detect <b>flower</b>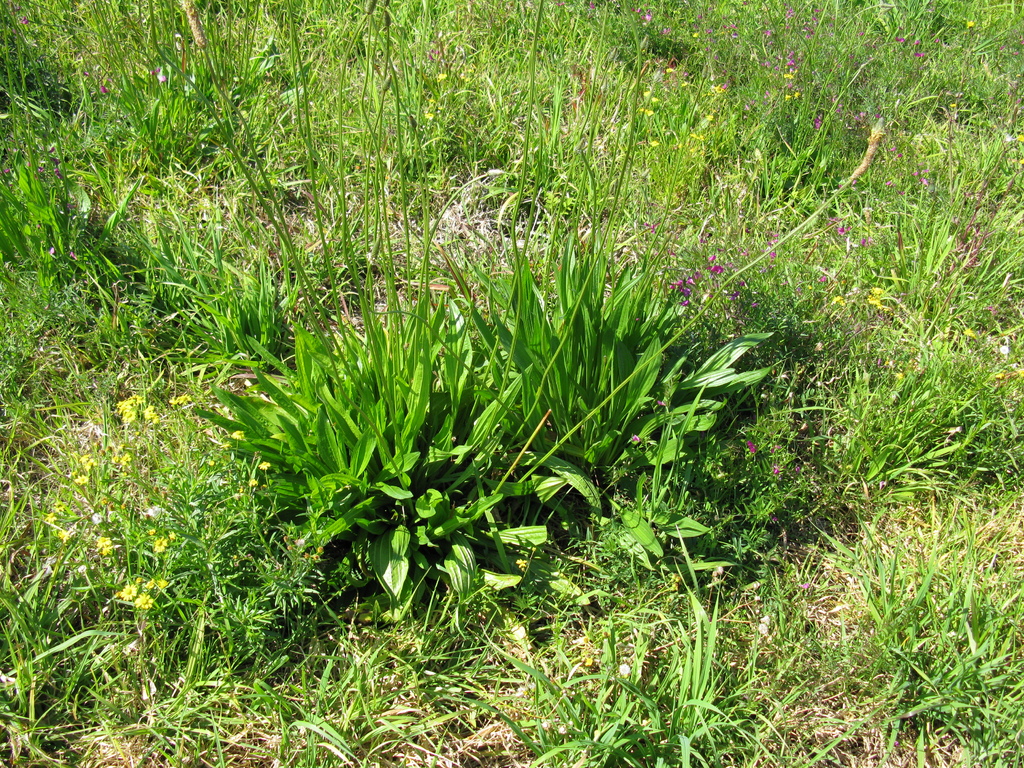
[x1=114, y1=581, x2=141, y2=601]
